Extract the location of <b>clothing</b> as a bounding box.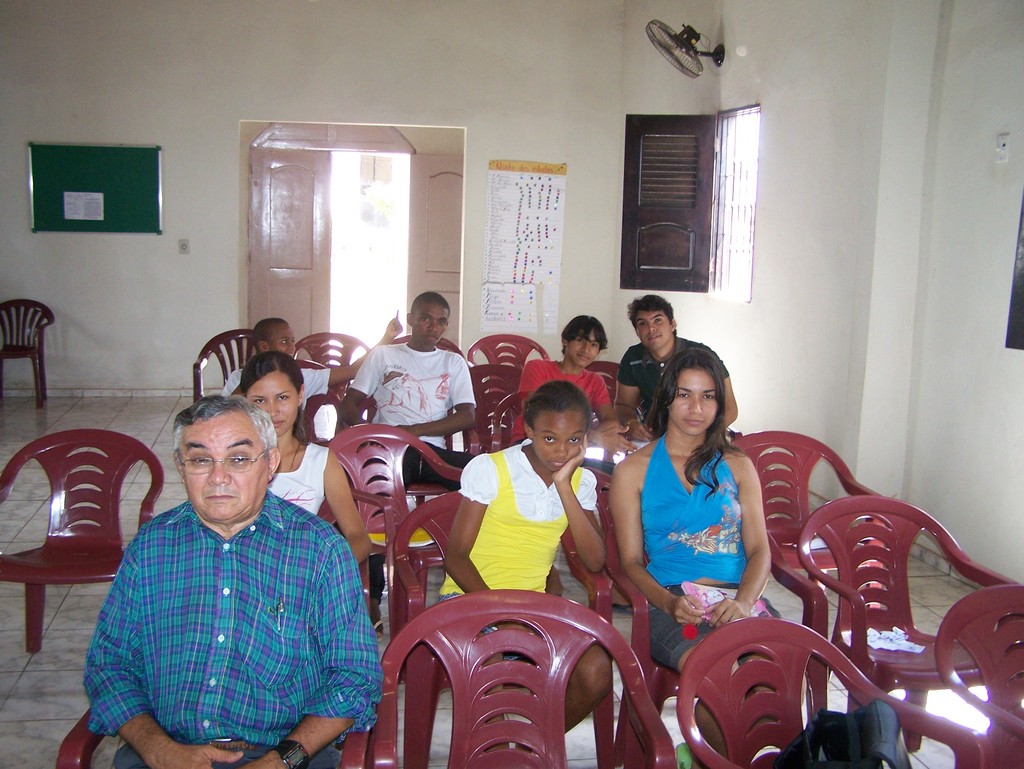
646,434,778,670.
